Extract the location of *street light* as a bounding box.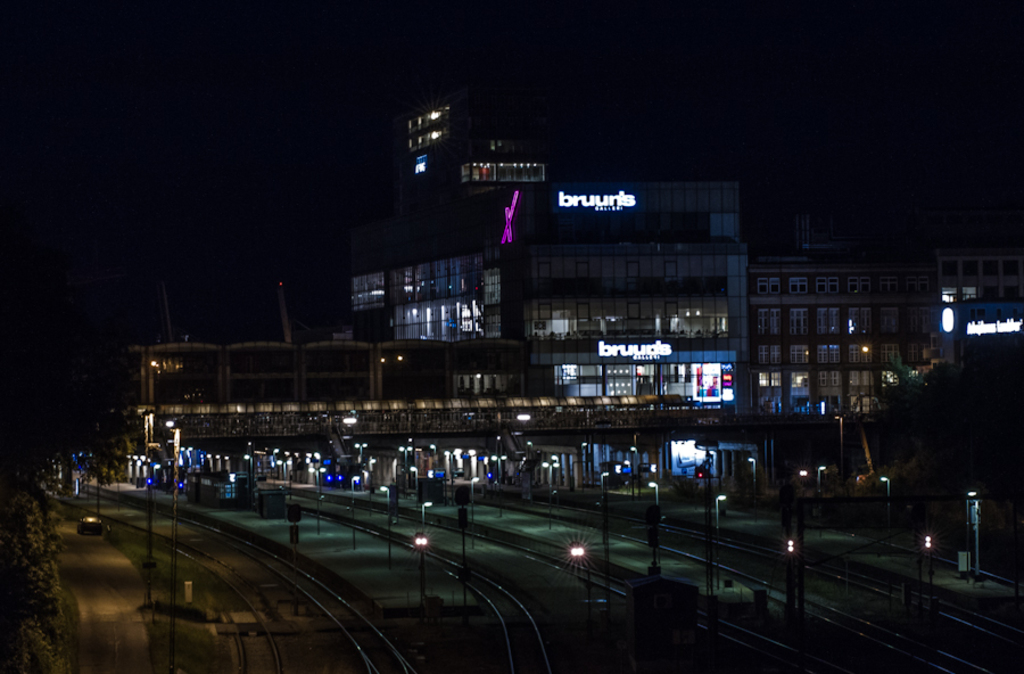
(x1=411, y1=466, x2=419, y2=499).
